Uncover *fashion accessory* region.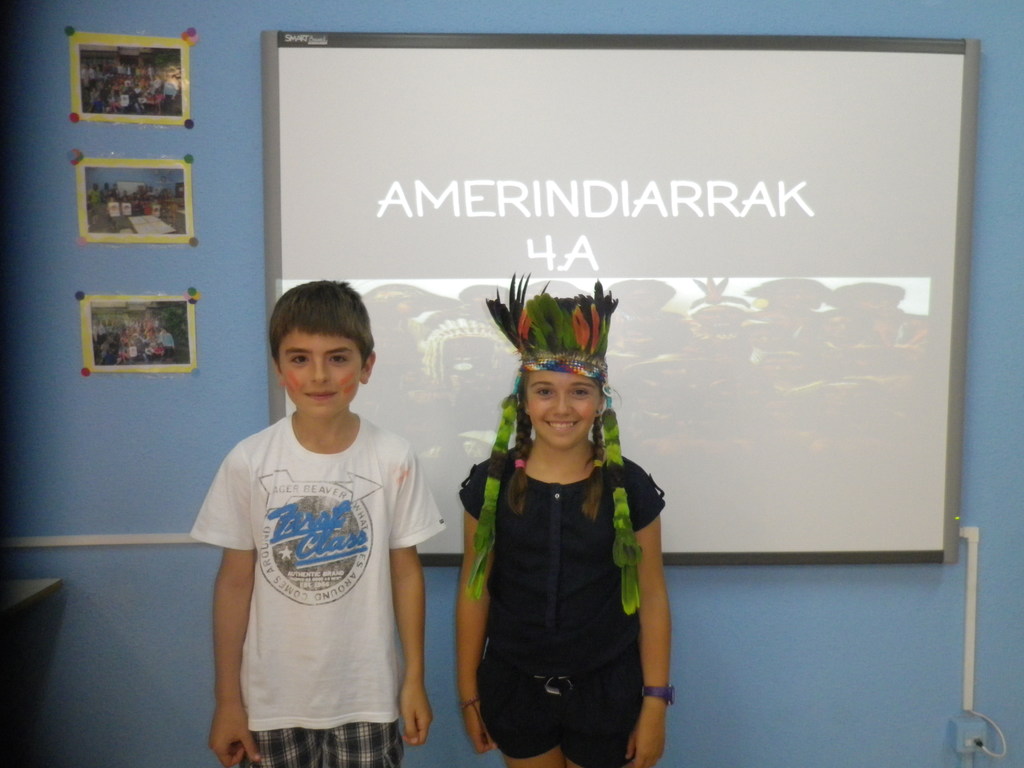
Uncovered: x1=481, y1=270, x2=630, y2=613.
